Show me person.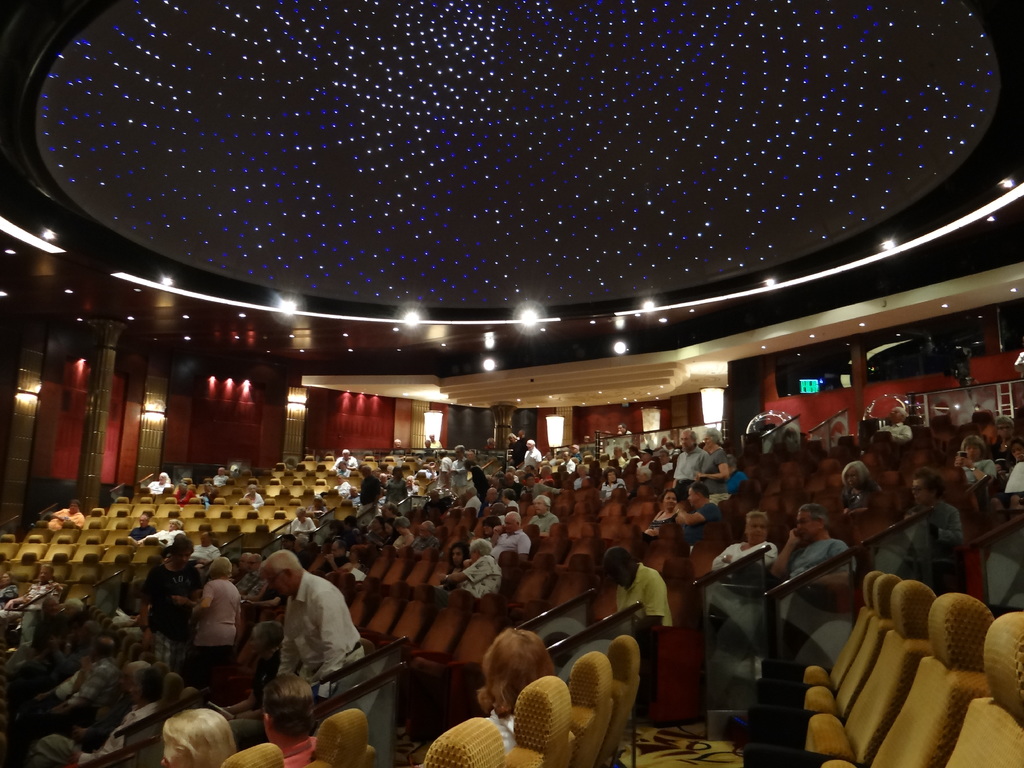
person is here: <region>835, 458, 880, 517</region>.
